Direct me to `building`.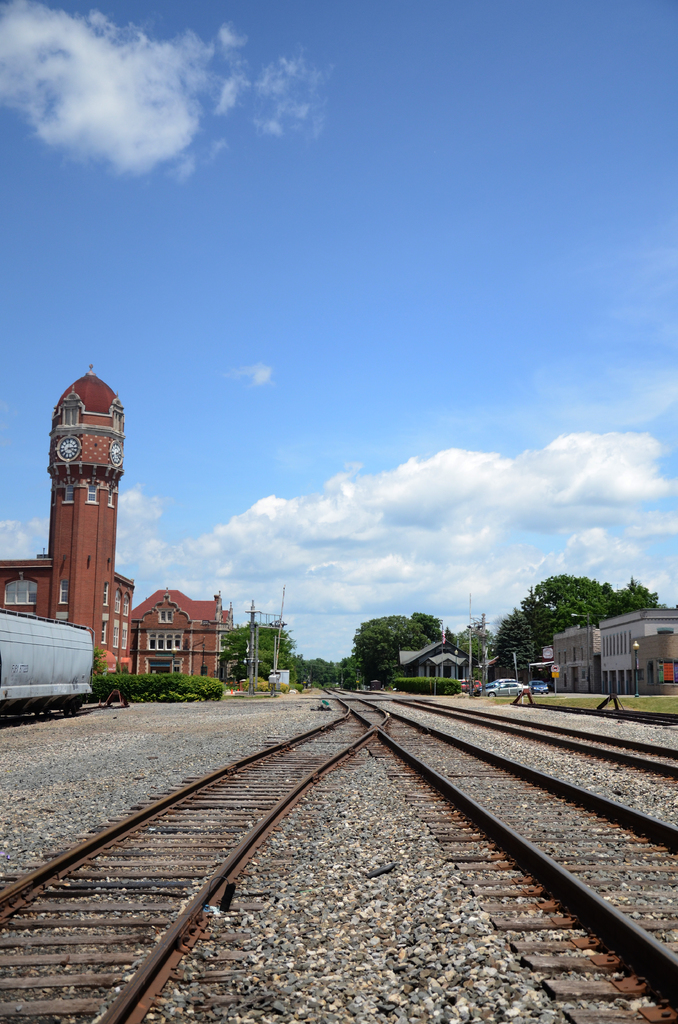
Direction: rect(551, 606, 677, 696).
